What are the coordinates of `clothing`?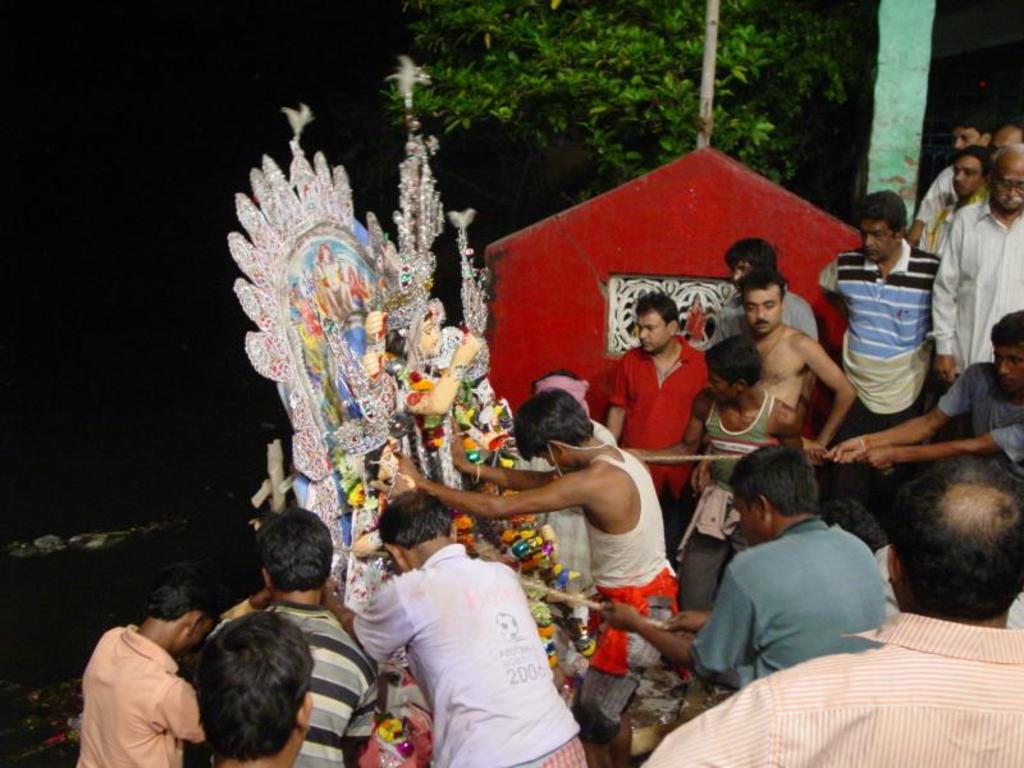
<bbox>685, 500, 890, 696</bbox>.
